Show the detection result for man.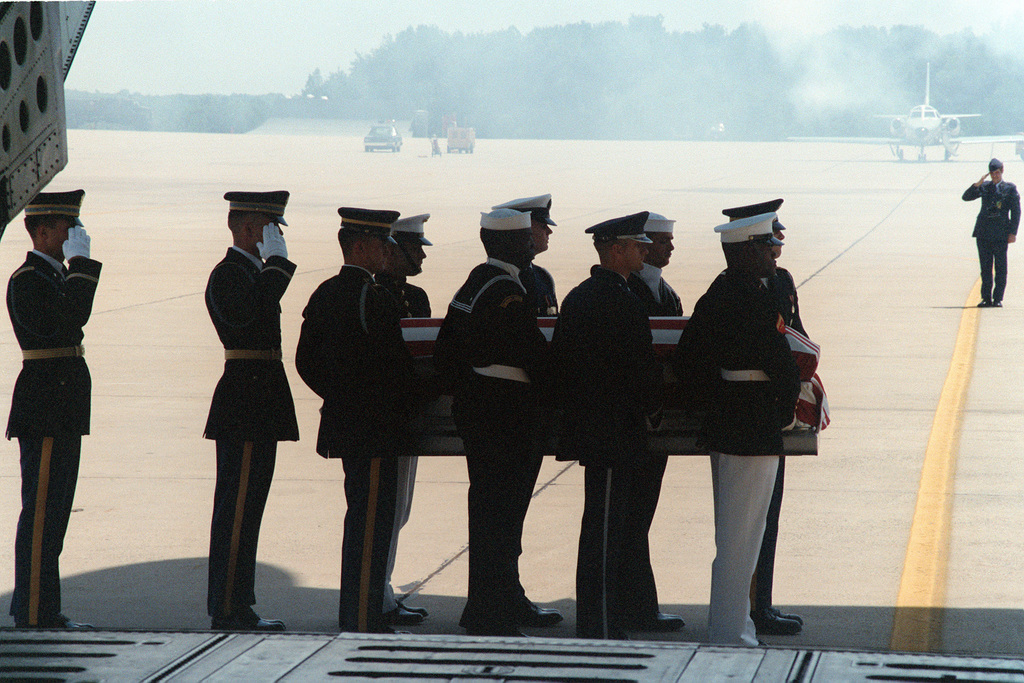
x1=720, y1=194, x2=834, y2=632.
